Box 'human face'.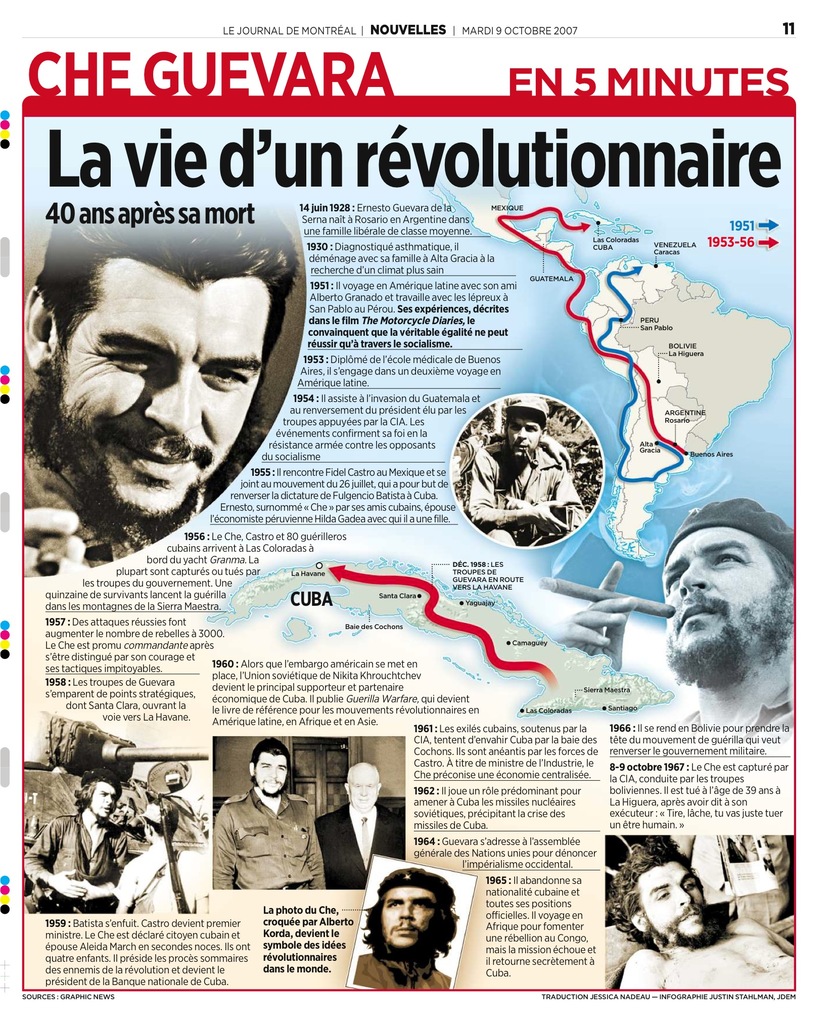
375/884/444/956.
